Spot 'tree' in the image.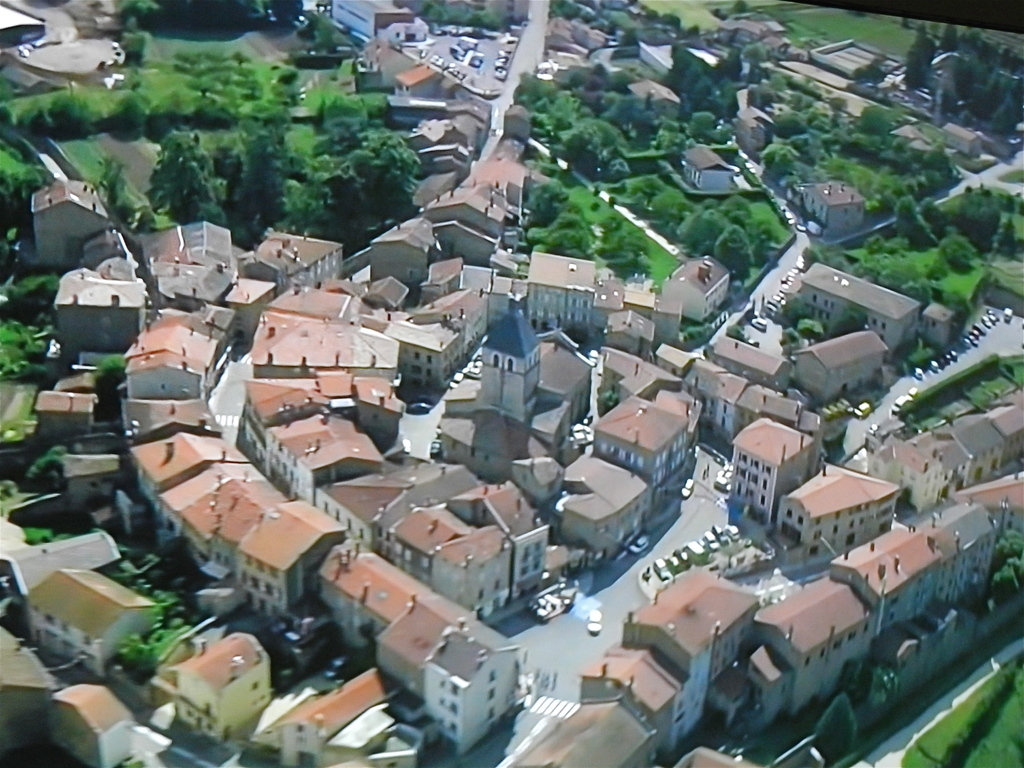
'tree' found at {"left": 991, "top": 566, "right": 1020, "bottom": 604}.
